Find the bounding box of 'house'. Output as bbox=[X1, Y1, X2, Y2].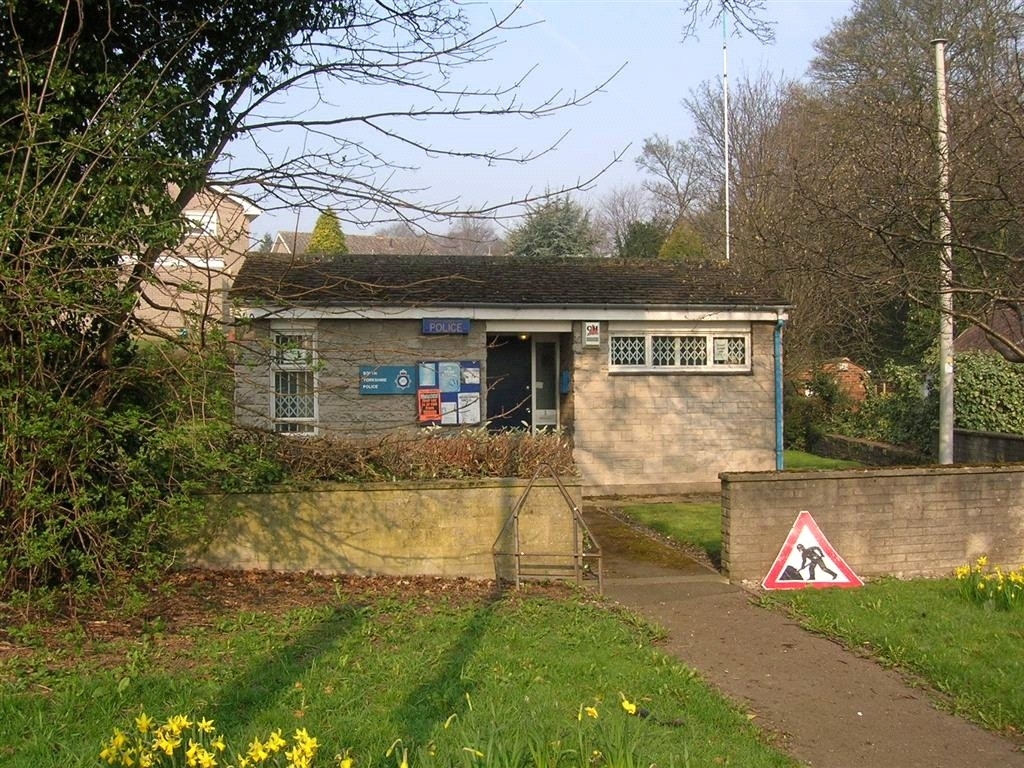
bbox=[53, 169, 264, 352].
